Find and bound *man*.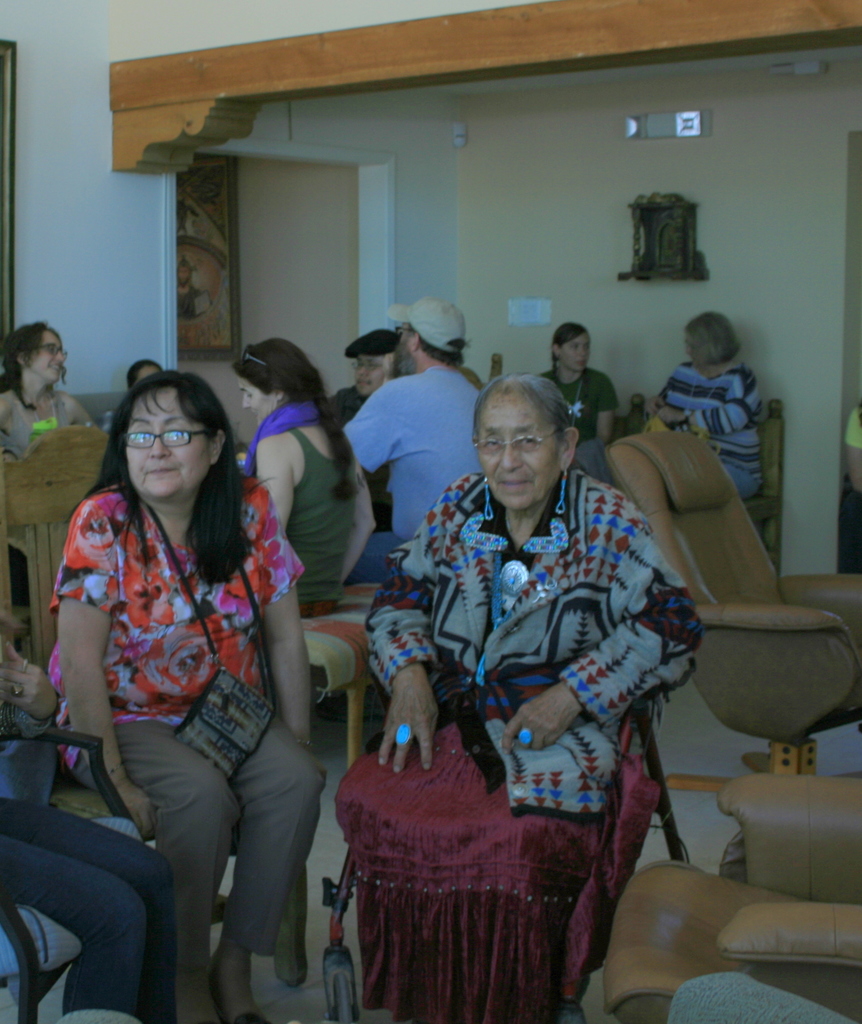
Bound: l=330, t=328, r=397, b=428.
